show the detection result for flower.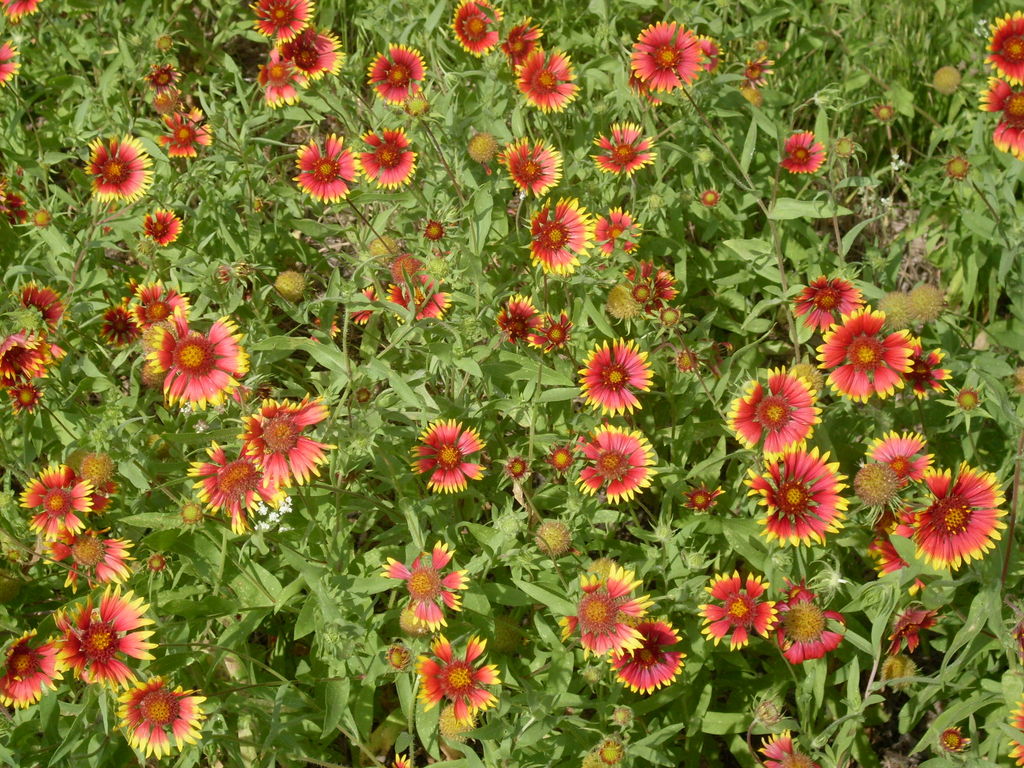
498/136/561/205.
